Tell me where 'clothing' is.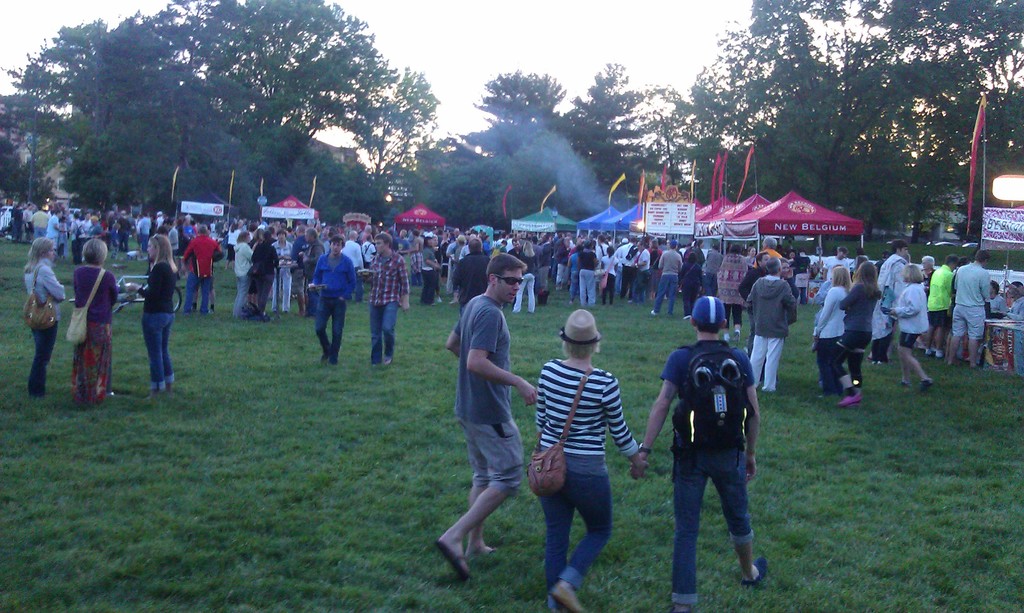
'clothing' is at l=902, t=282, r=934, b=344.
